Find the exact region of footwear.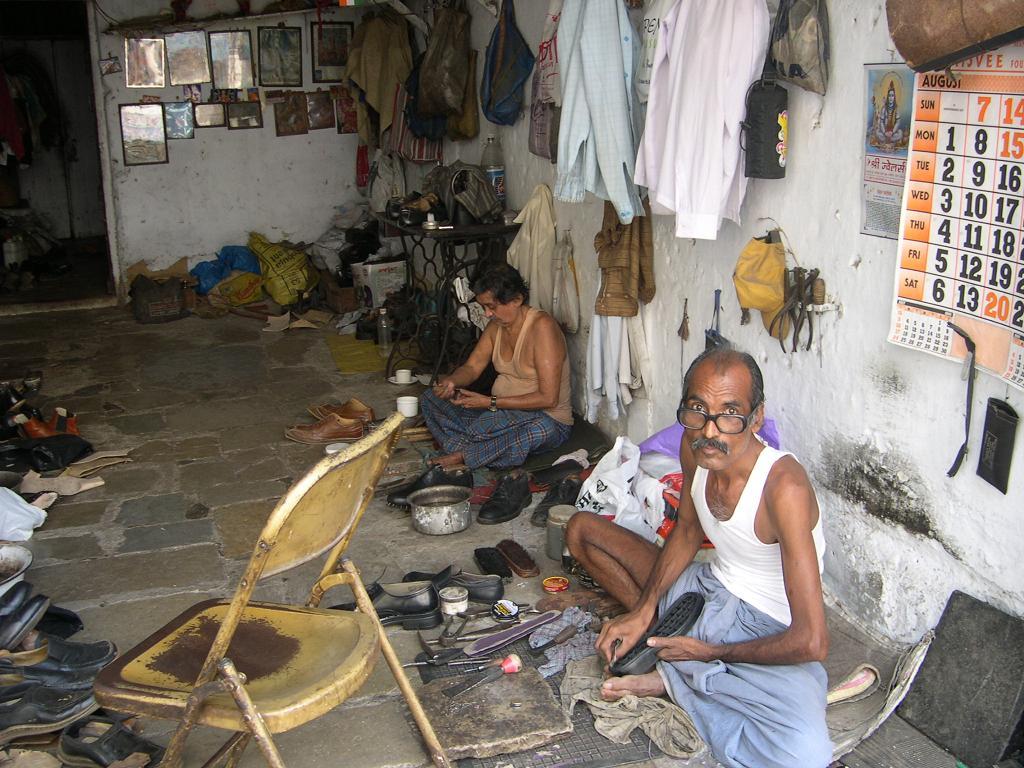
Exact region: locate(383, 457, 476, 509).
